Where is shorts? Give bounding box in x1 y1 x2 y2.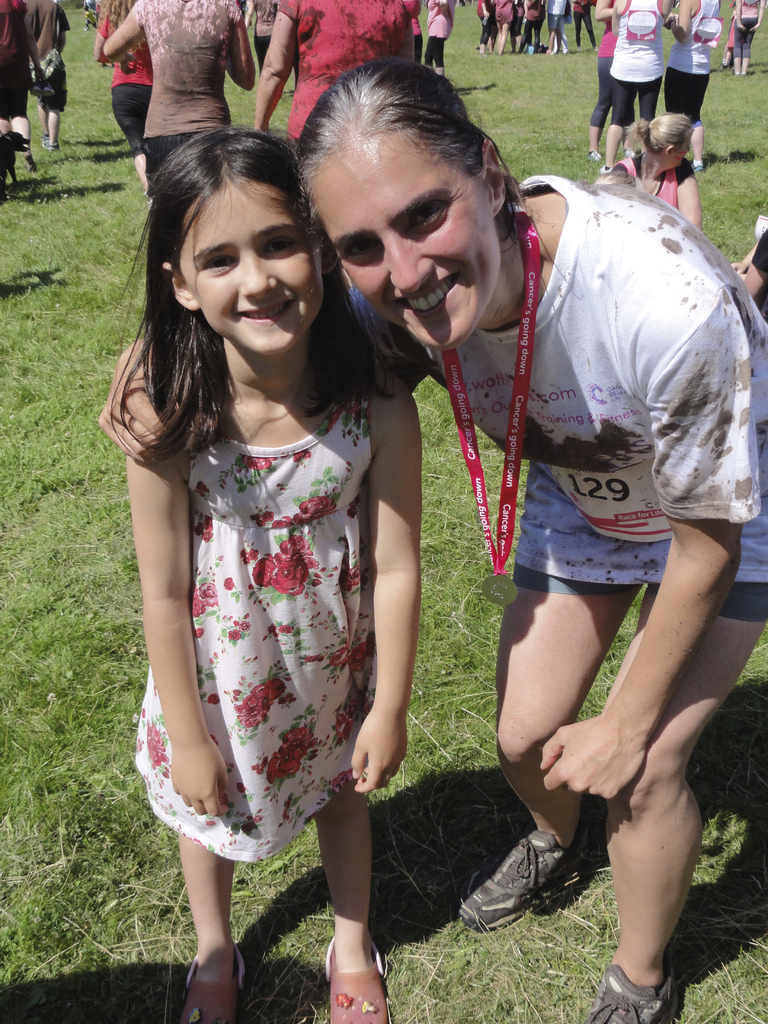
511 564 767 625.
